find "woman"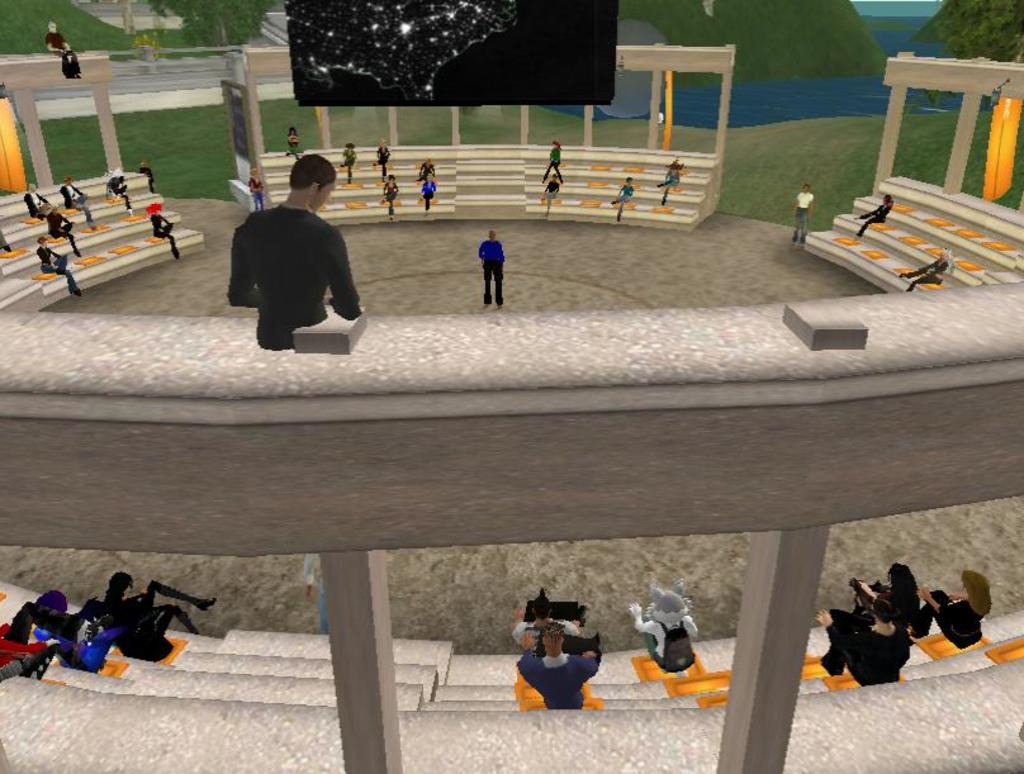
box=[849, 559, 921, 628]
